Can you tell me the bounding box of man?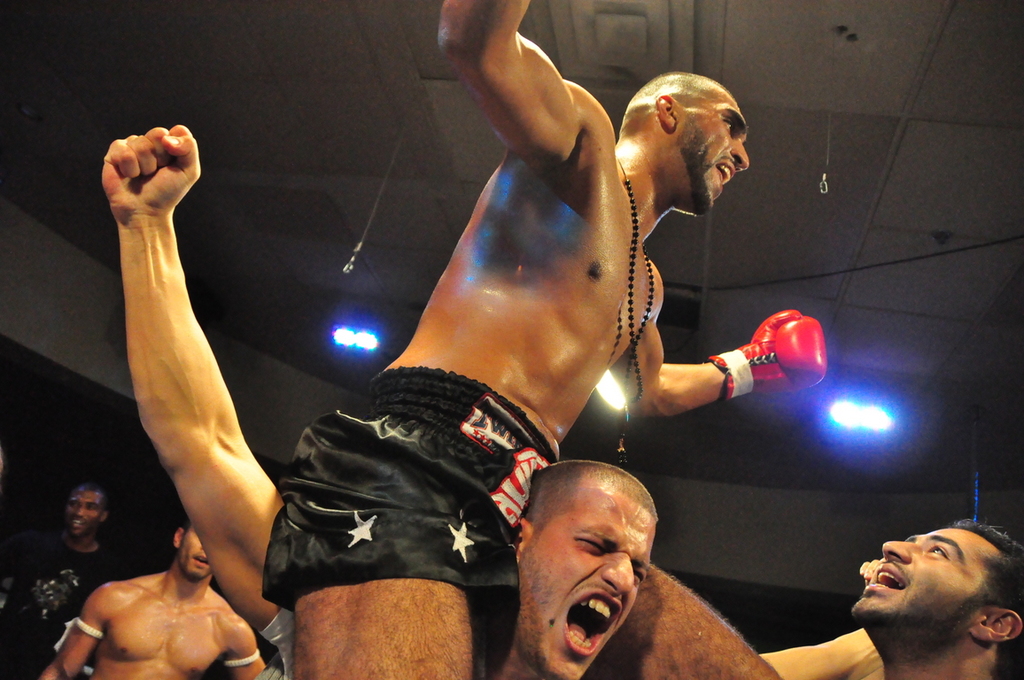
bbox=(755, 514, 1023, 679).
